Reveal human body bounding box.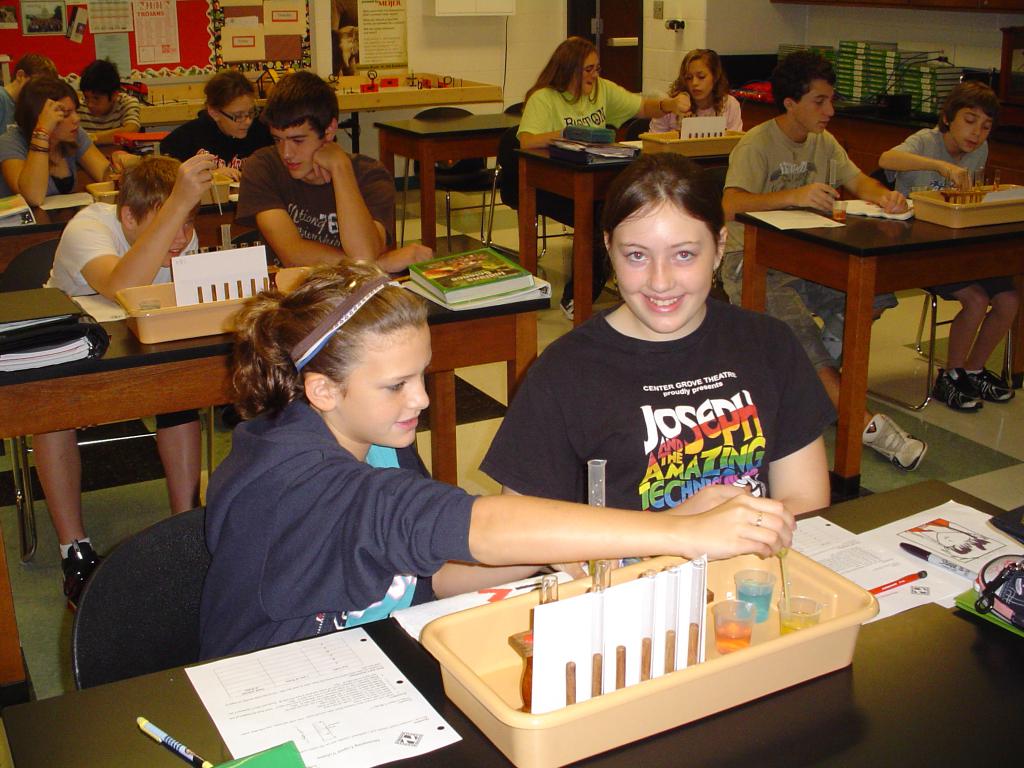
Revealed: l=163, t=68, r=289, b=177.
